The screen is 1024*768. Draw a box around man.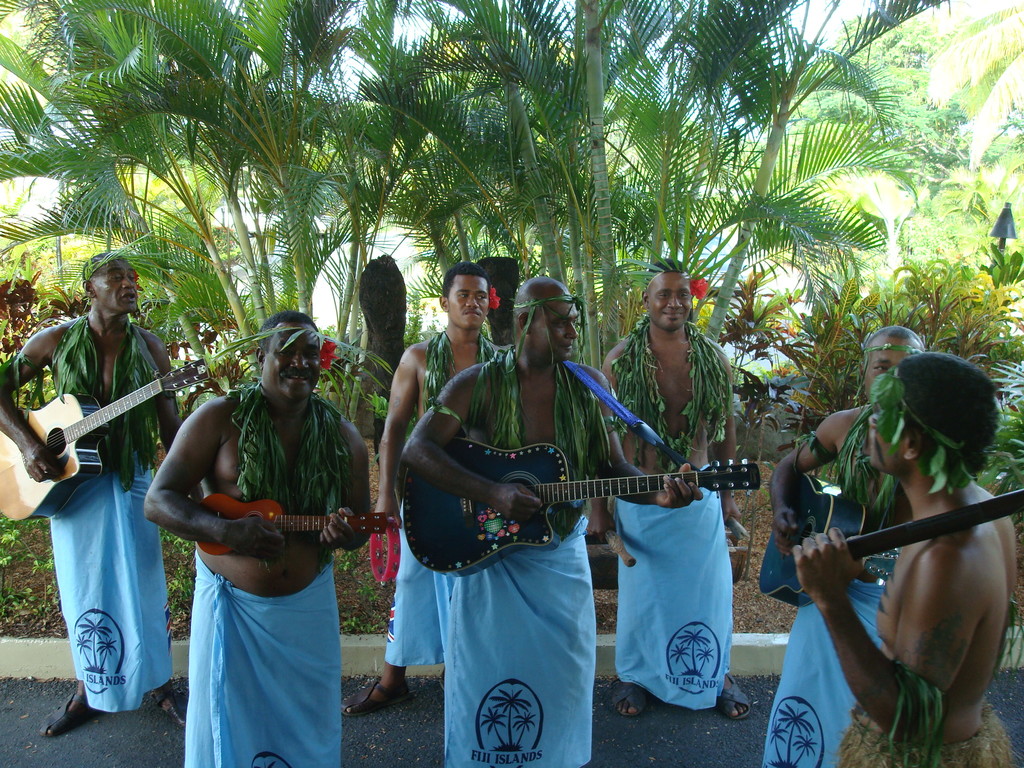
pyautogui.locateOnScreen(0, 241, 180, 740).
